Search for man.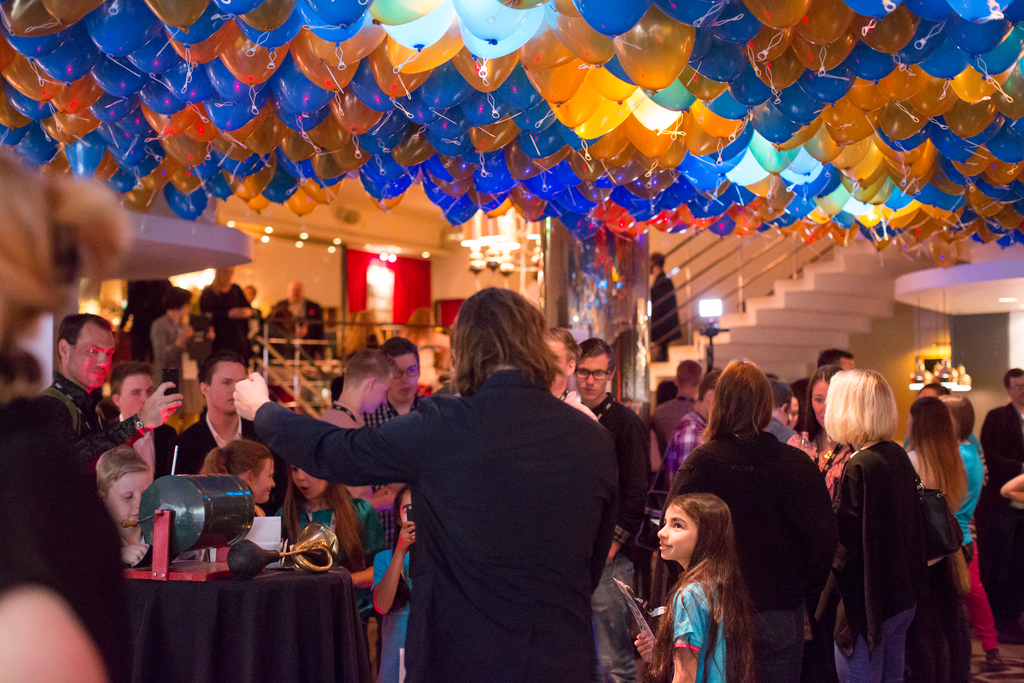
Found at locate(563, 336, 655, 682).
